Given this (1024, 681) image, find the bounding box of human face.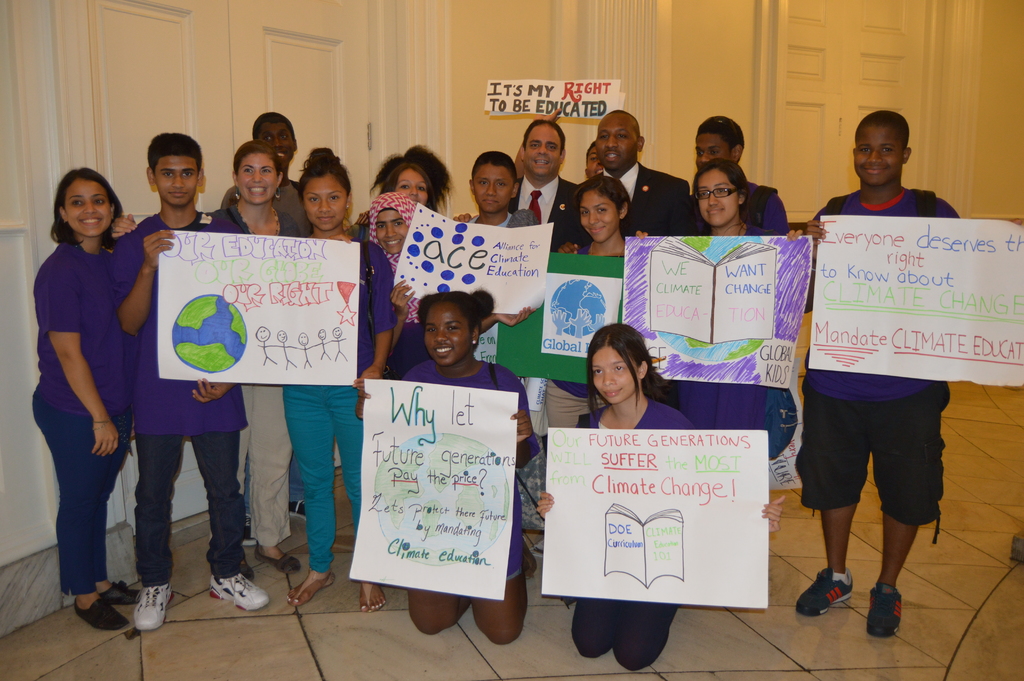
crop(151, 148, 192, 214).
